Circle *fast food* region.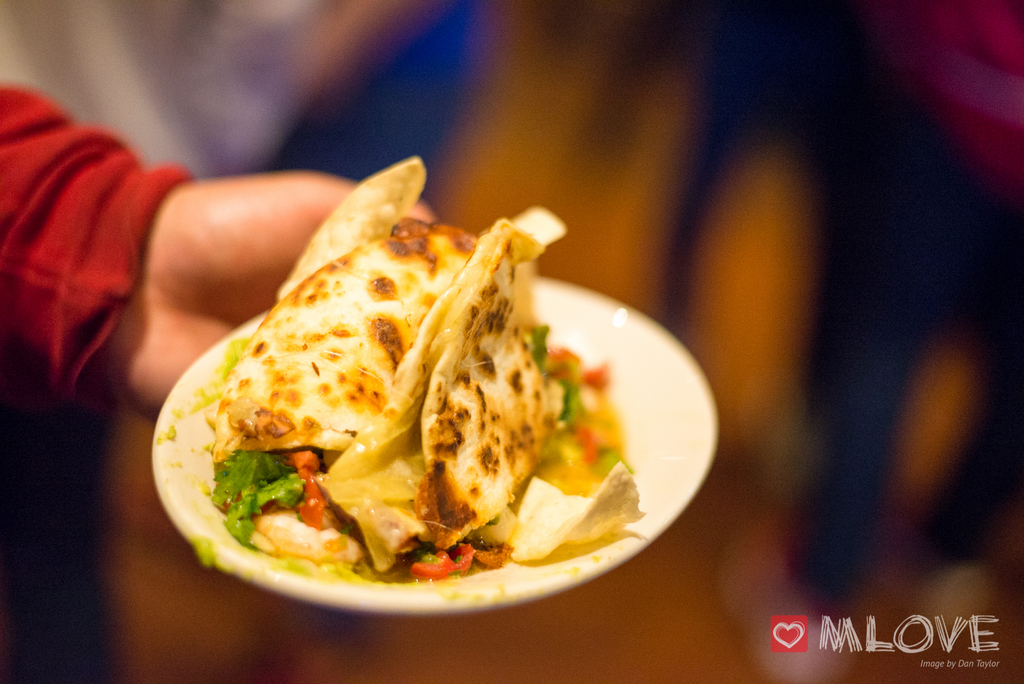
Region: bbox(158, 159, 612, 601).
